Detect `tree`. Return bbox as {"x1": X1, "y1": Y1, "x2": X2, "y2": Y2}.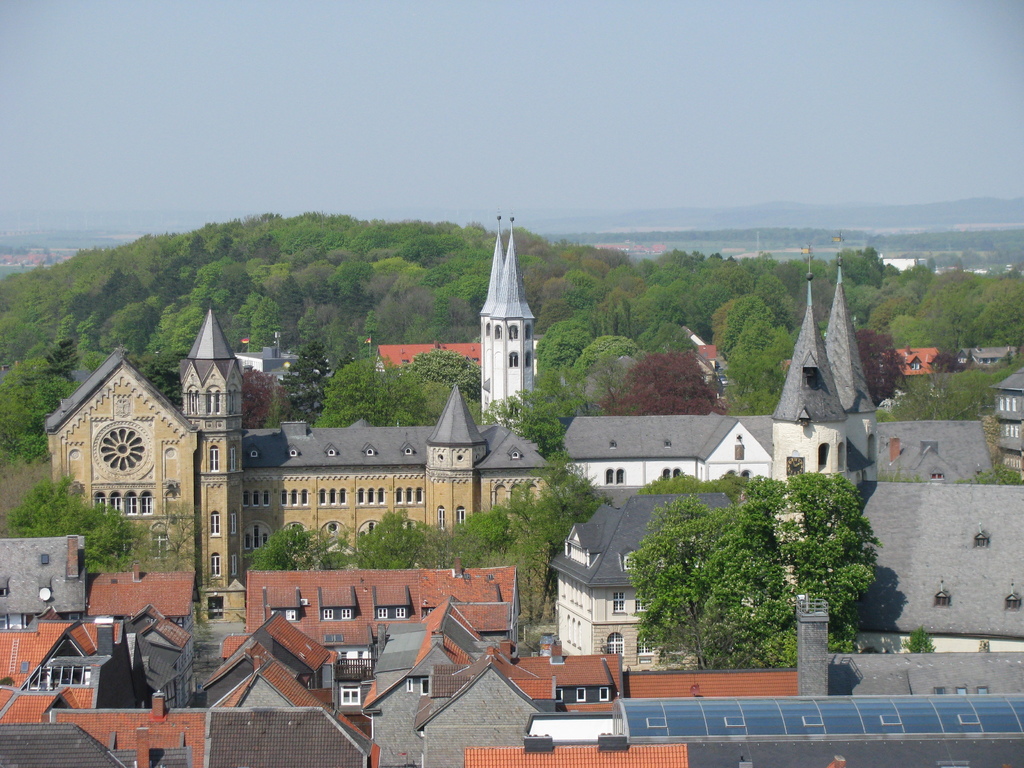
{"x1": 148, "y1": 495, "x2": 209, "y2": 578}.
